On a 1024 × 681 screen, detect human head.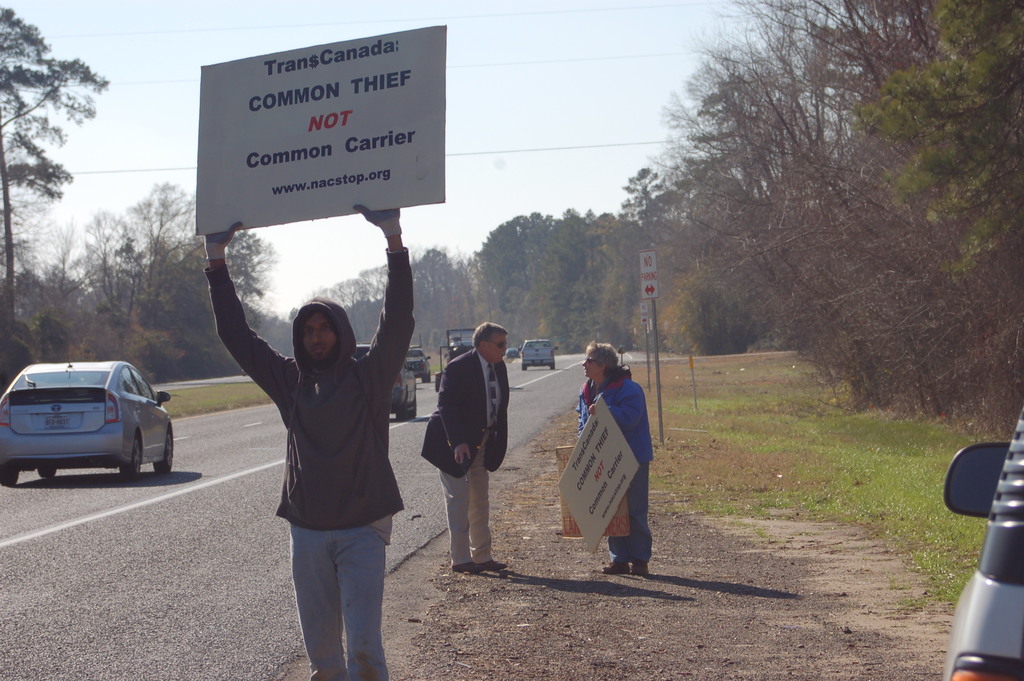
box=[584, 340, 620, 379].
